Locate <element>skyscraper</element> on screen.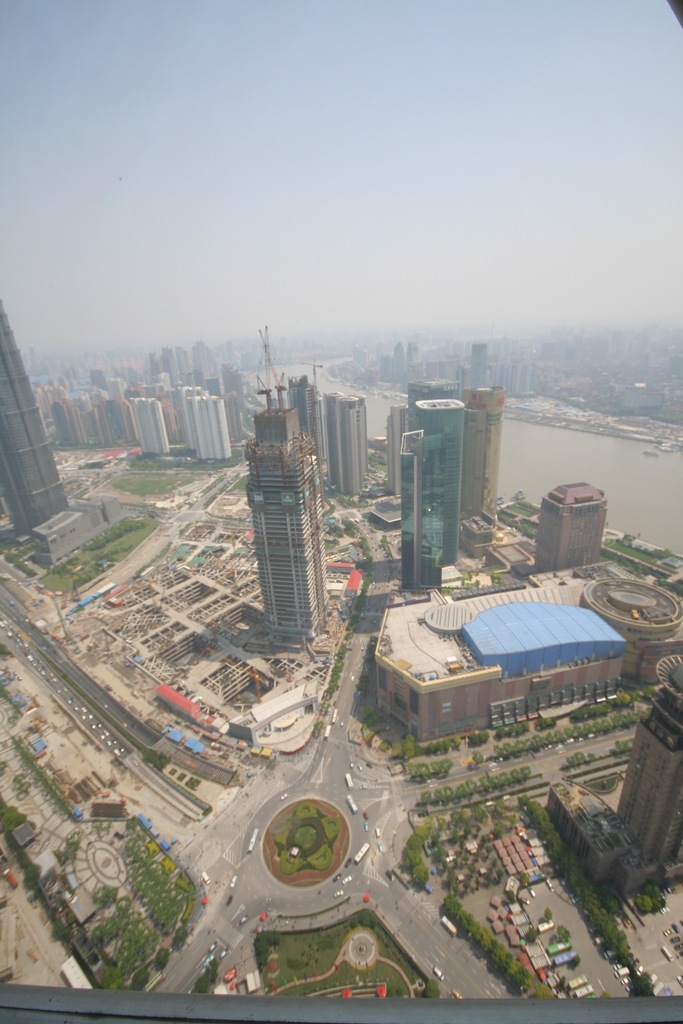
On screen at 324/397/368/496.
